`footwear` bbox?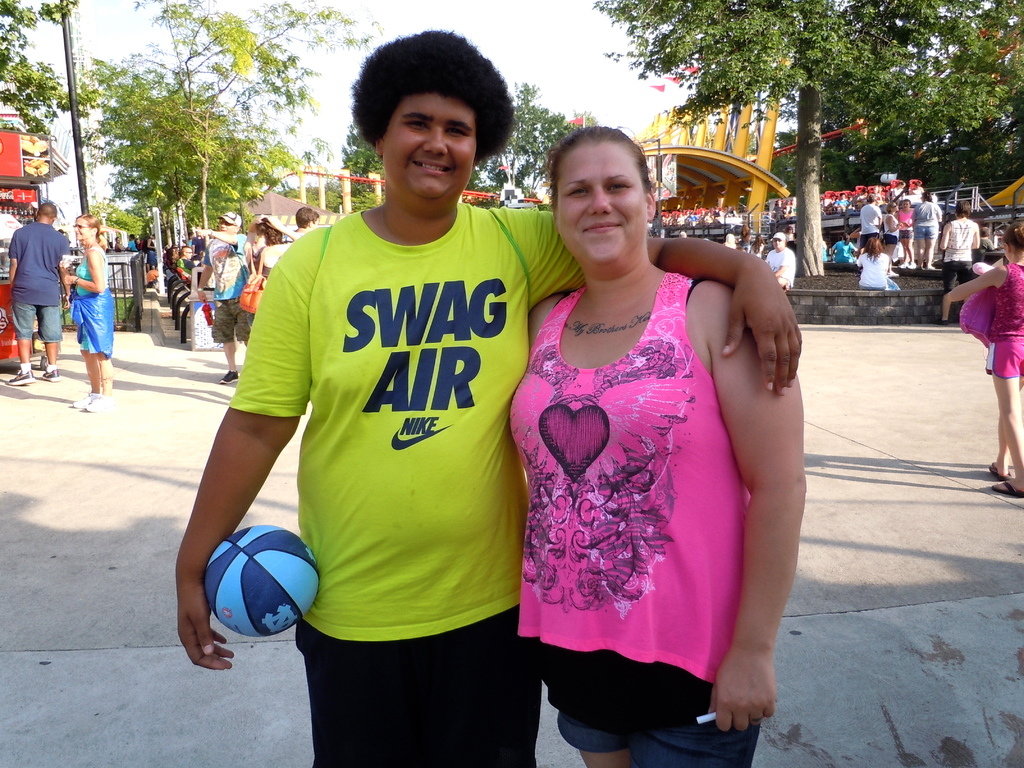
x1=43 y1=368 x2=60 y2=380
